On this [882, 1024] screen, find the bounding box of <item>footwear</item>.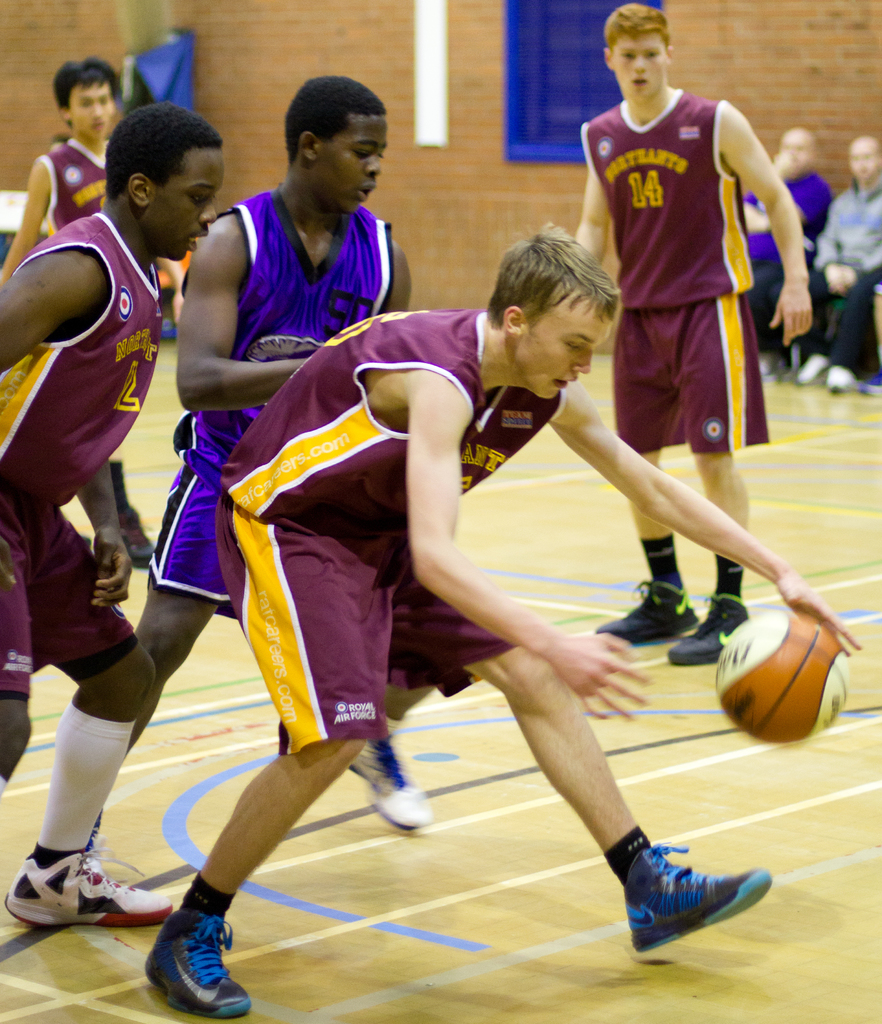
Bounding box: box(133, 897, 257, 1023).
